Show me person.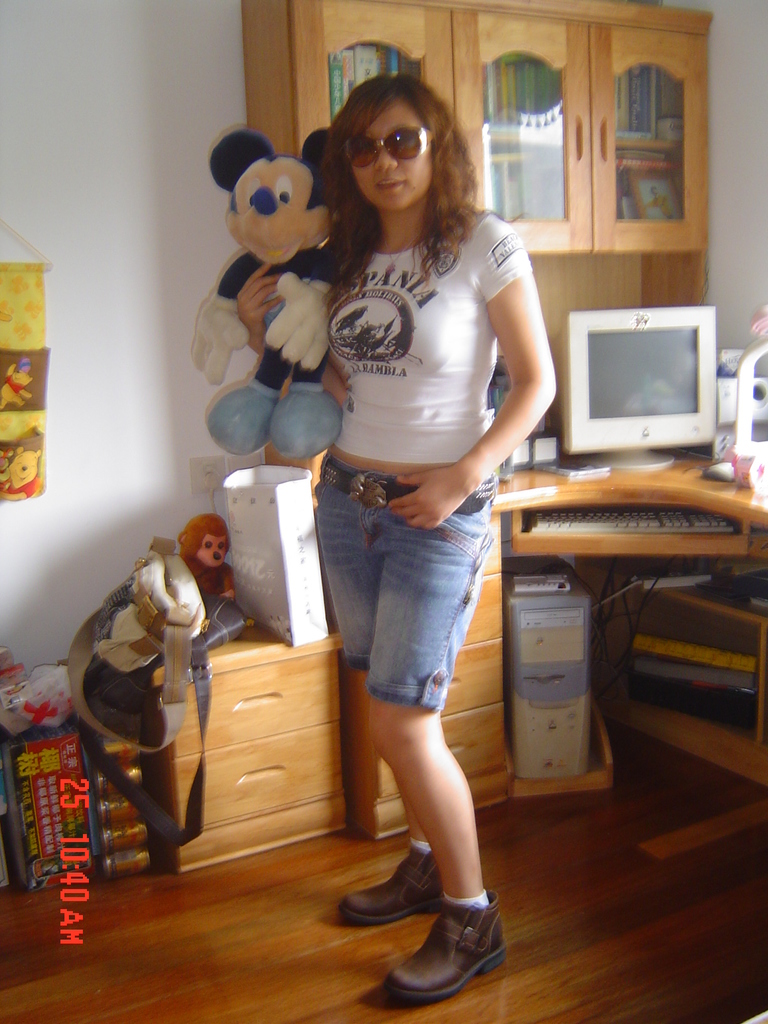
person is here: [239,68,556,1016].
